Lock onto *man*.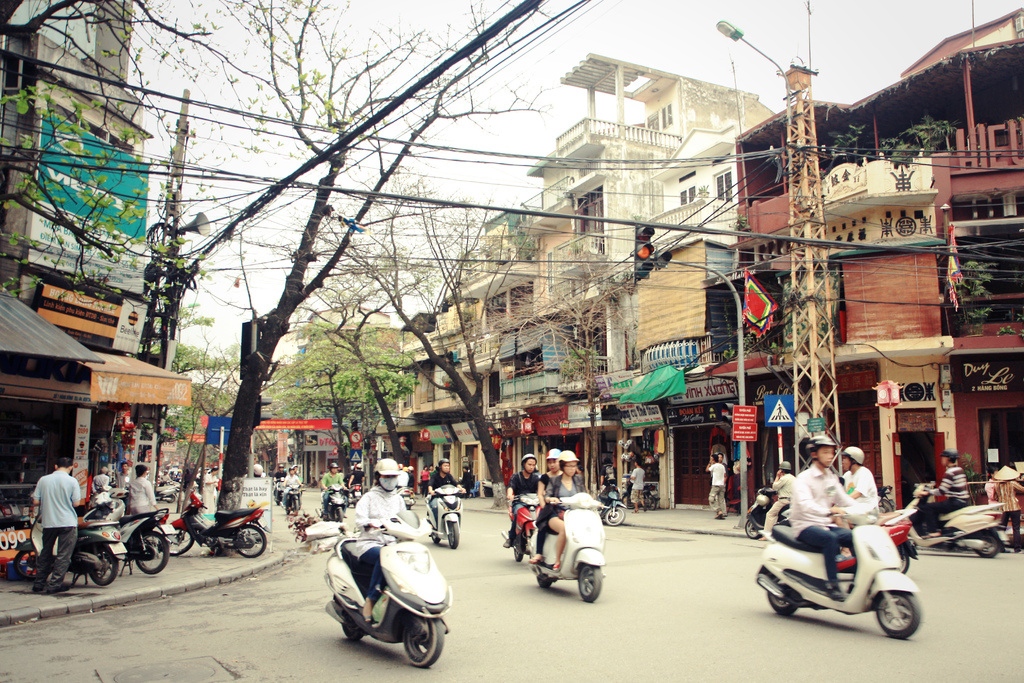
Locked: [x1=346, y1=456, x2=365, y2=492].
